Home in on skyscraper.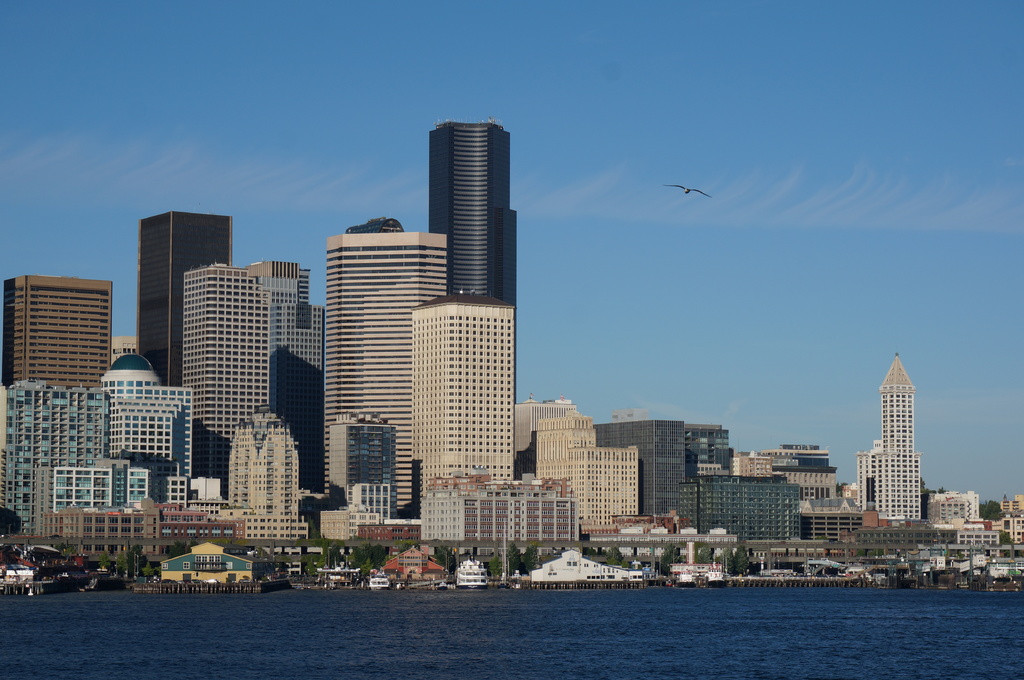
Homed in at (x1=683, y1=422, x2=738, y2=474).
